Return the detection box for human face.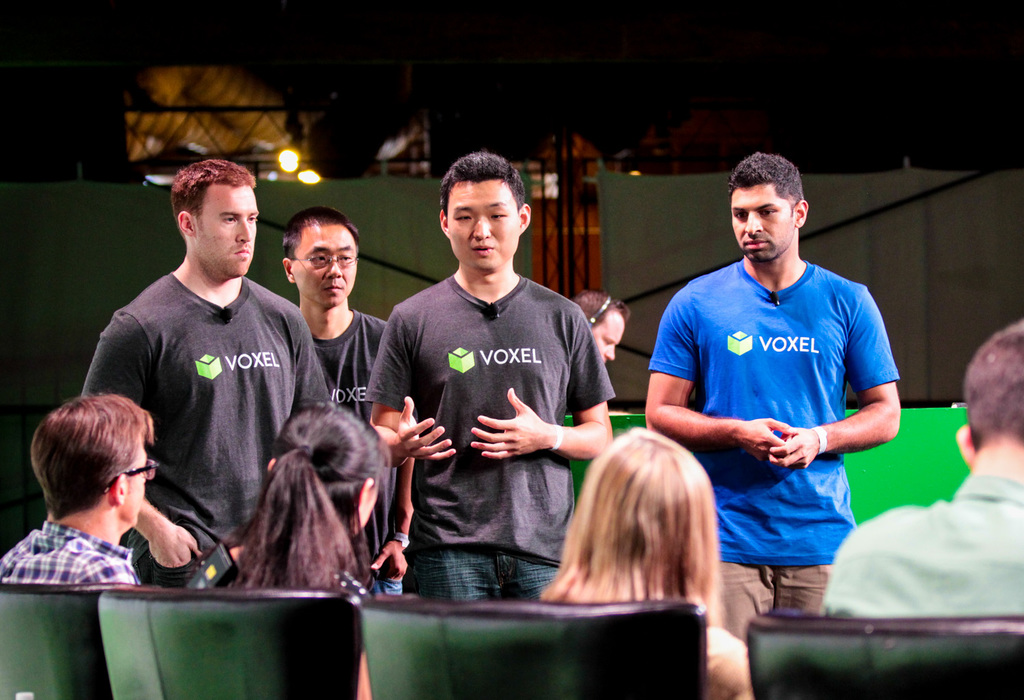
BBox(728, 191, 797, 266).
